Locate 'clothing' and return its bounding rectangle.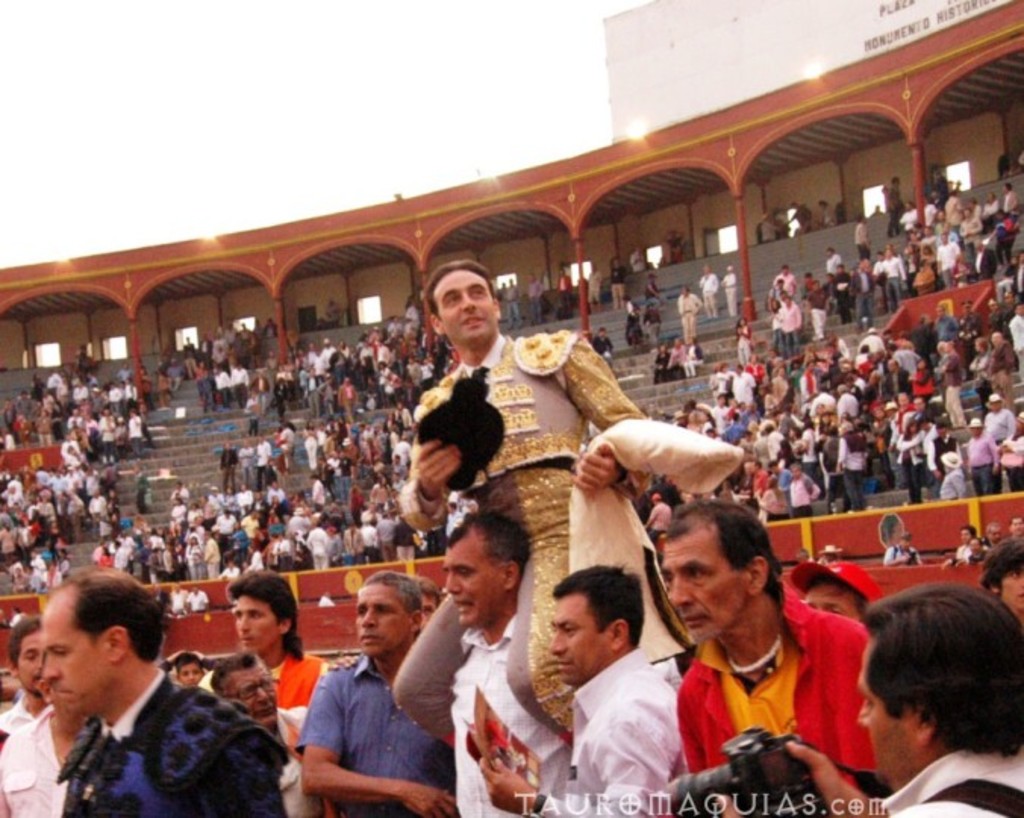
265 489 283 506.
